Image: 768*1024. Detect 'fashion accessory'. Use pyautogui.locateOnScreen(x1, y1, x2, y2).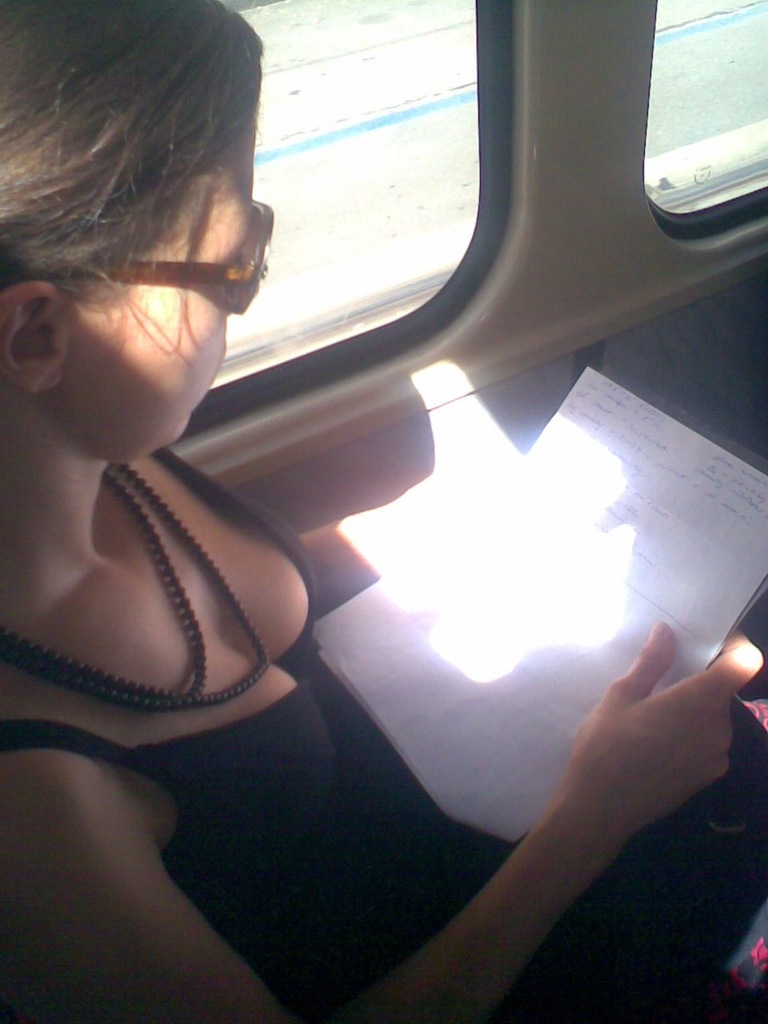
pyautogui.locateOnScreen(0, 462, 282, 725).
